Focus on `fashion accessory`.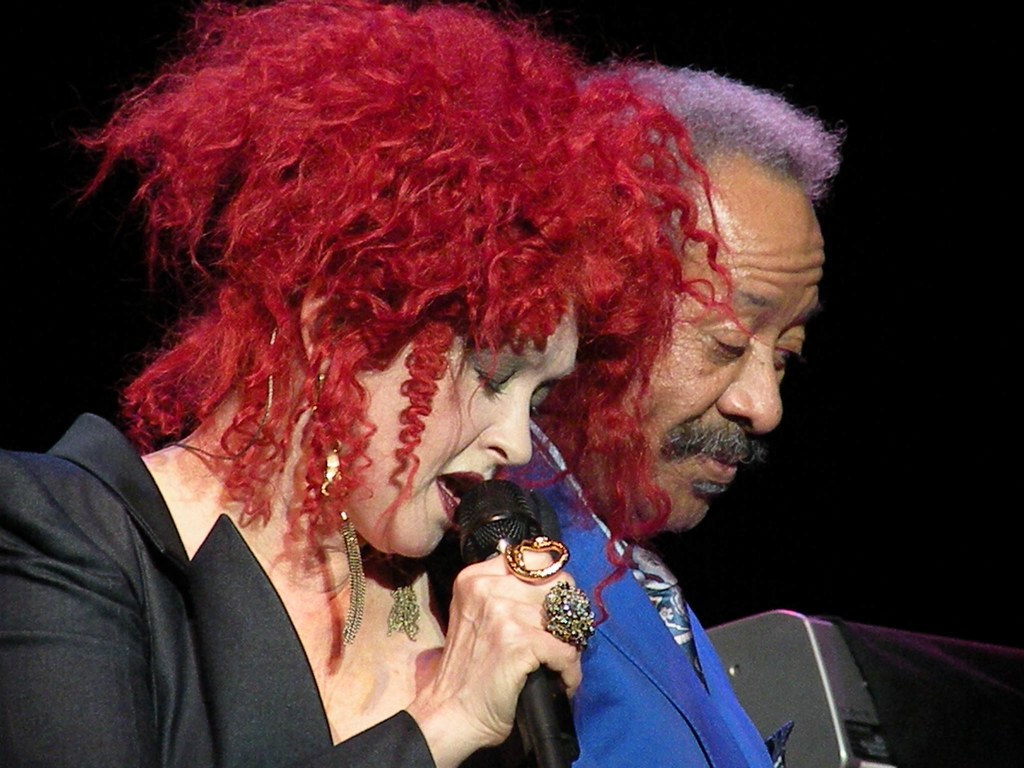
Focused at 504:533:572:584.
